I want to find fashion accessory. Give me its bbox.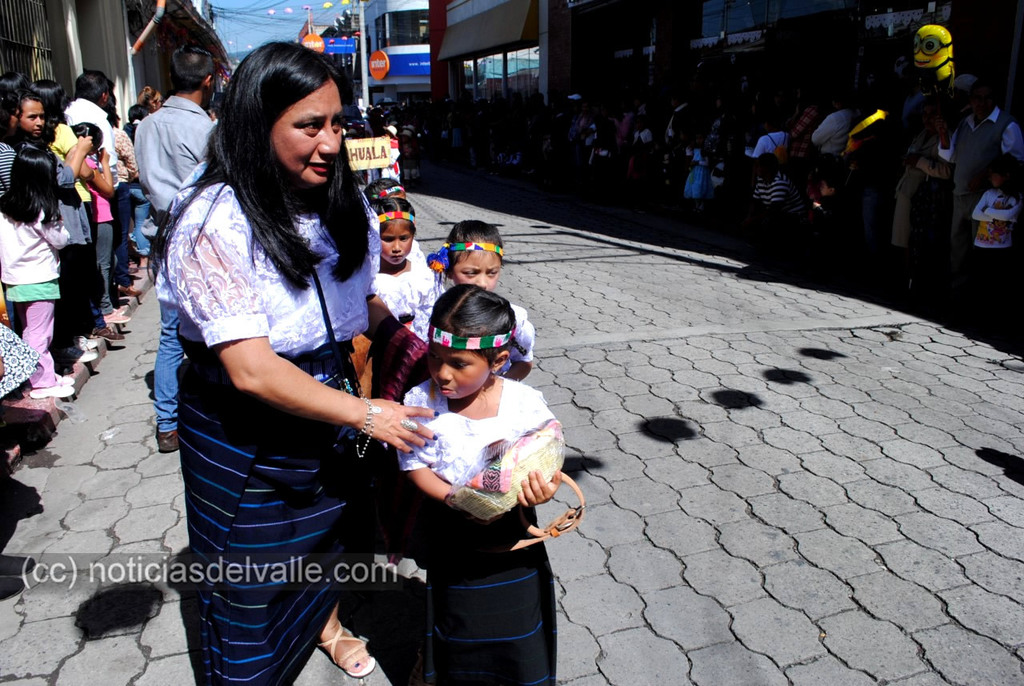
Rect(29, 387, 75, 399).
